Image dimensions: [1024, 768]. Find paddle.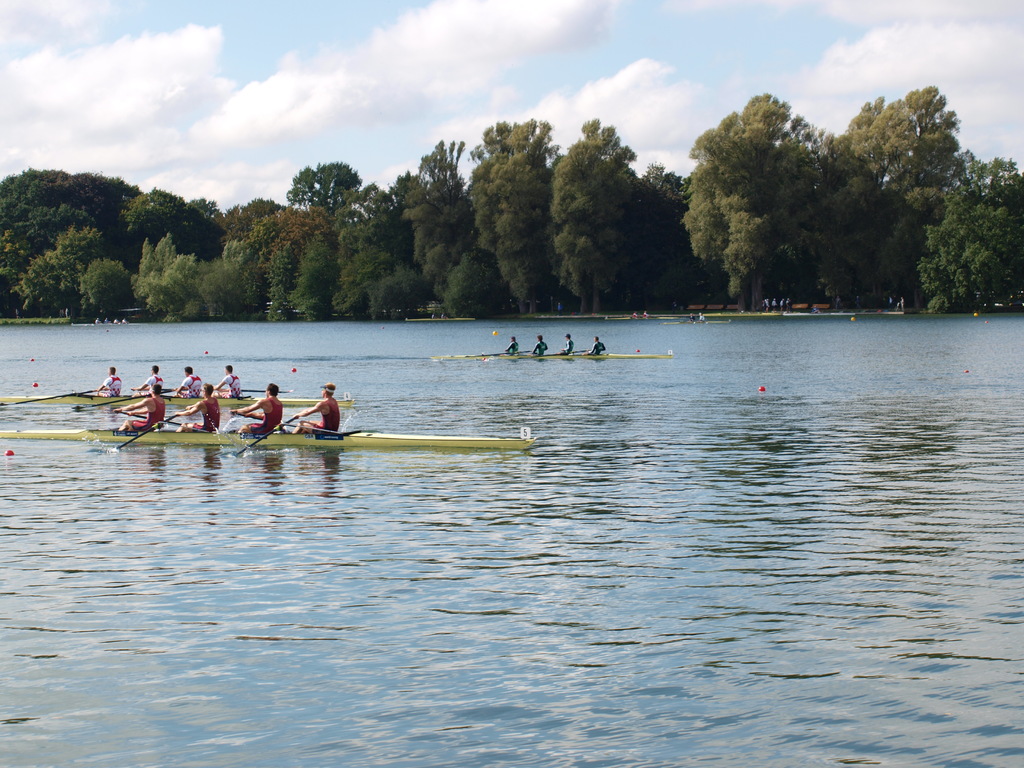
pyautogui.locateOnScreen(231, 411, 298, 431).
